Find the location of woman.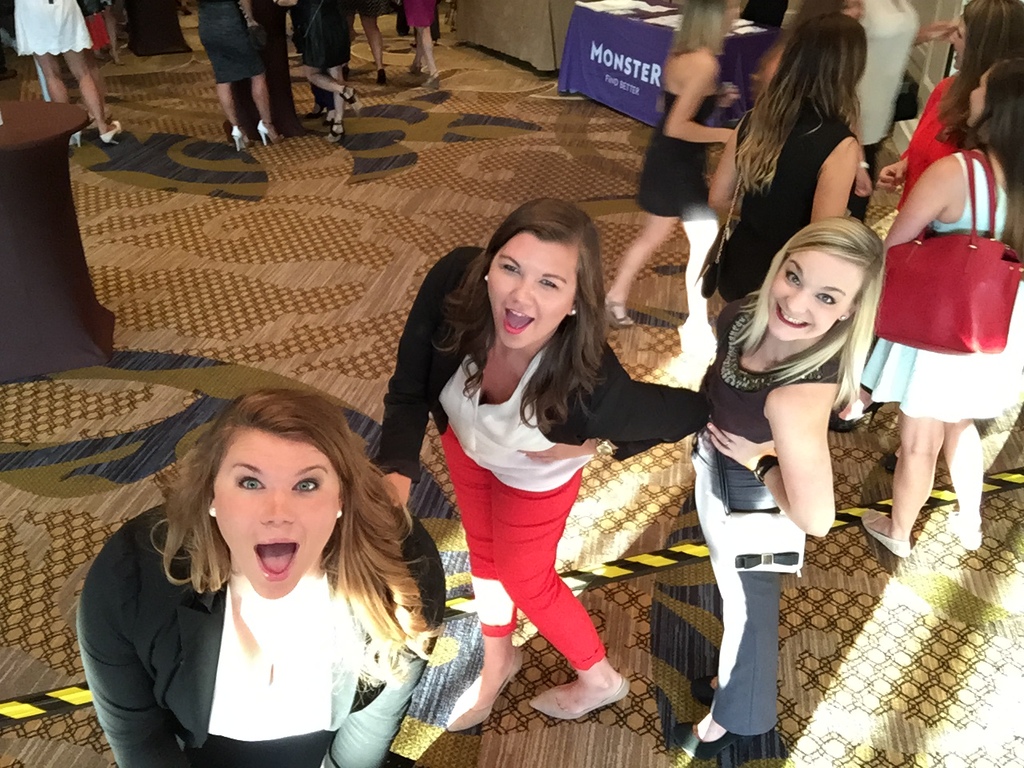
Location: x1=663, y1=218, x2=886, y2=760.
